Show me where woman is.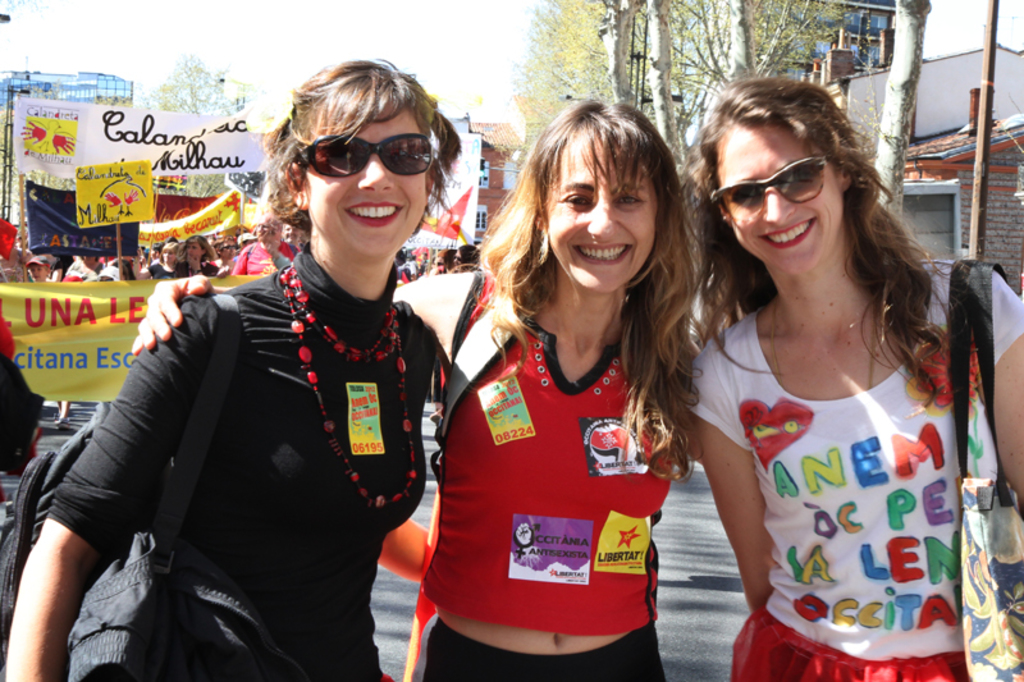
woman is at [120, 95, 708, 681].
